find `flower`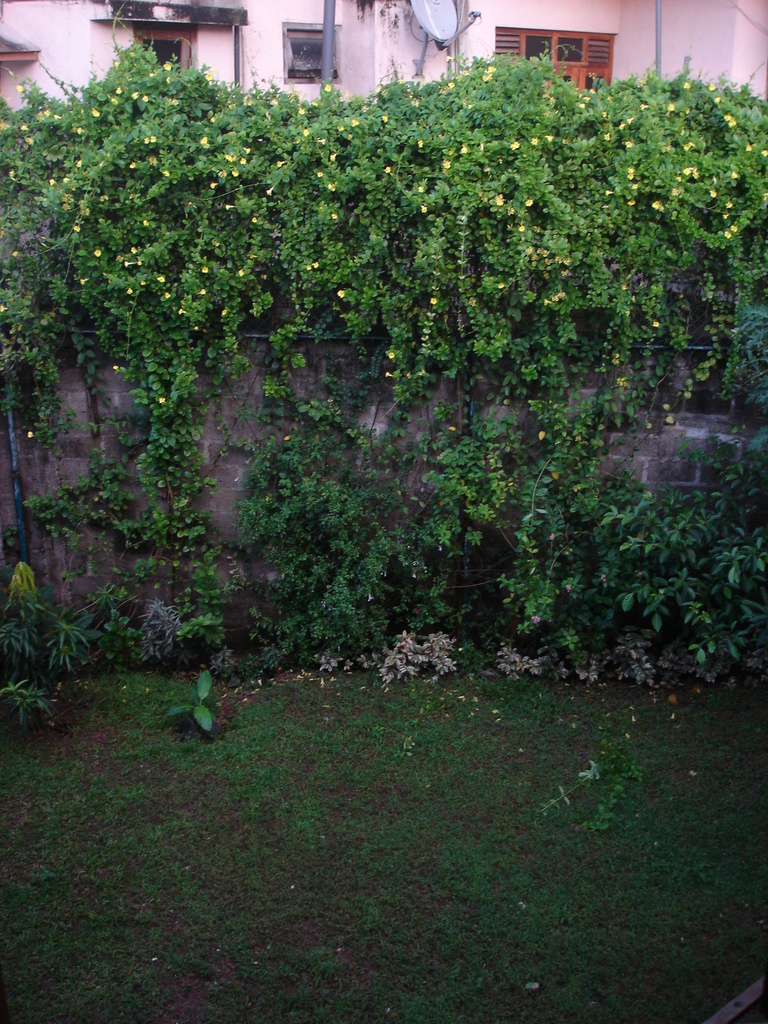
region(385, 163, 392, 173)
